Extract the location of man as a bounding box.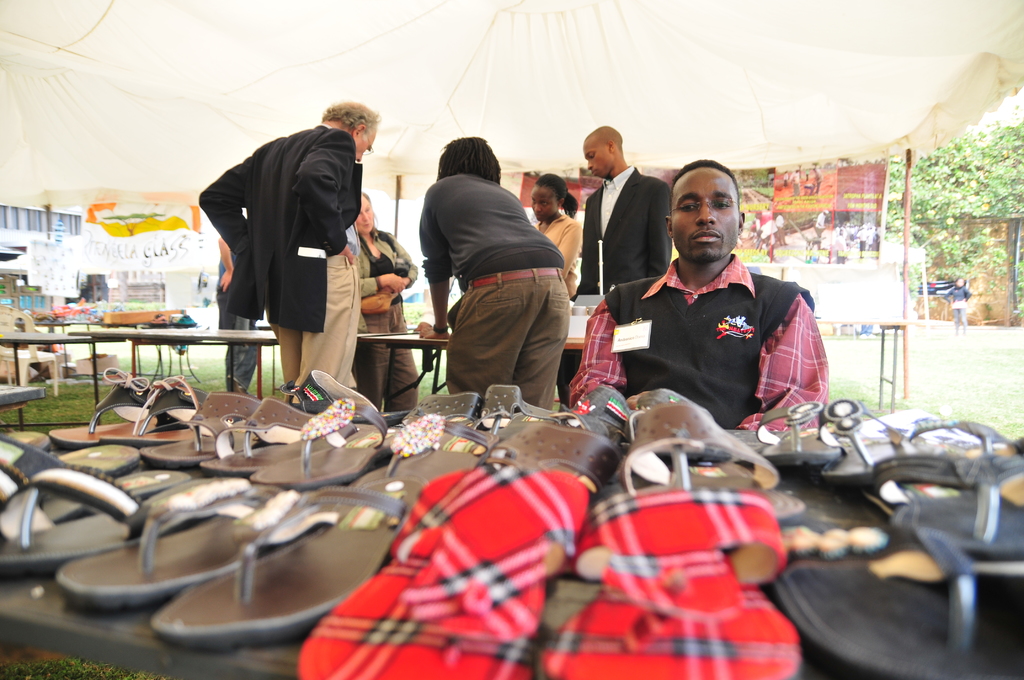
left=572, top=162, right=842, bottom=441.
